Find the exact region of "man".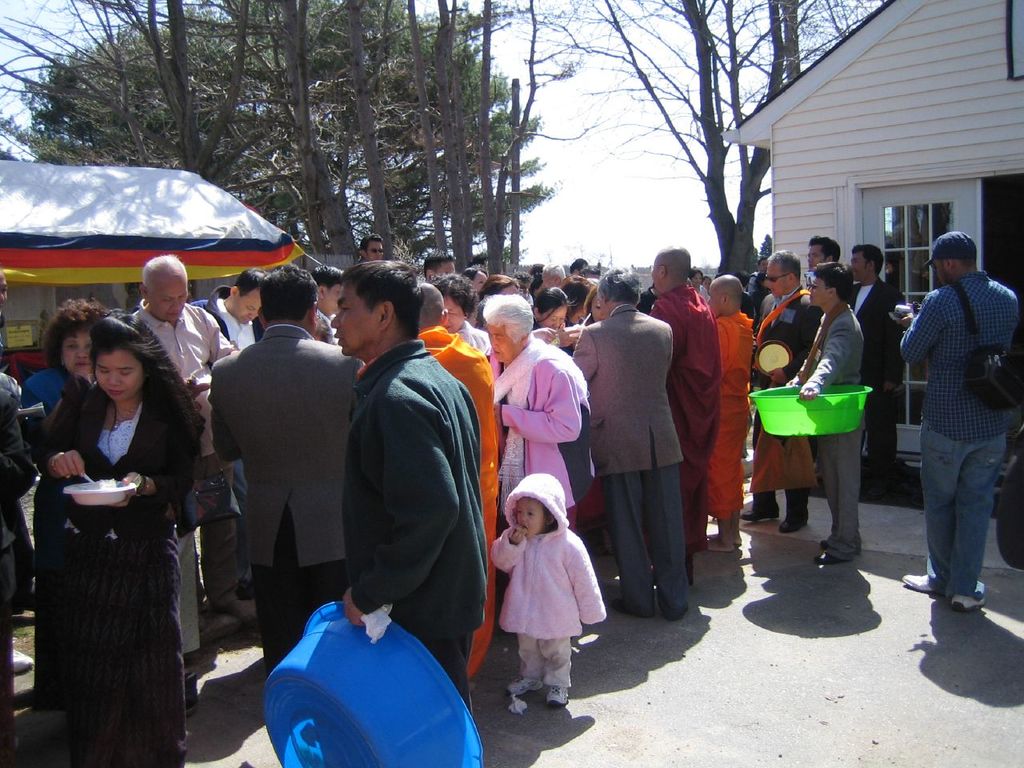
Exact region: <bbox>846, 238, 926, 482</bbox>.
